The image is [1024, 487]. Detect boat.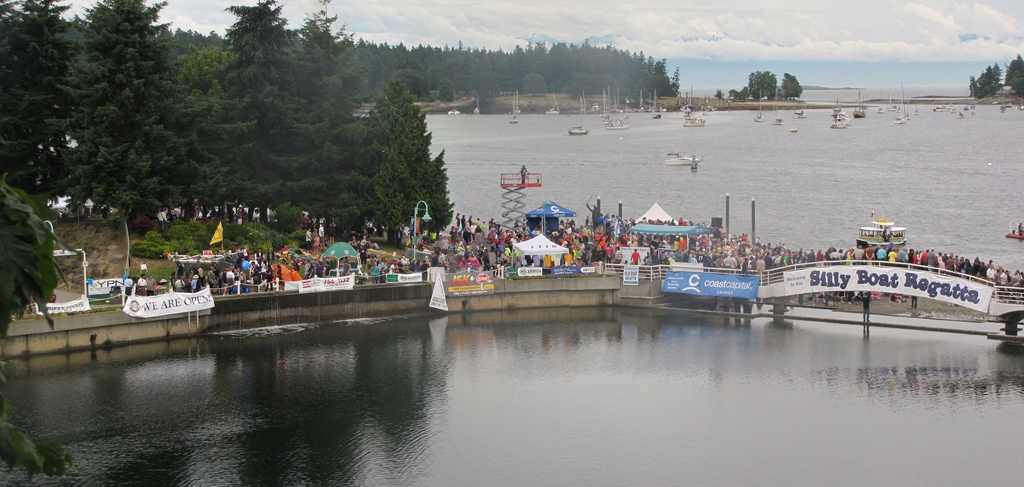
Detection: <bbox>772, 89, 788, 129</bbox>.
